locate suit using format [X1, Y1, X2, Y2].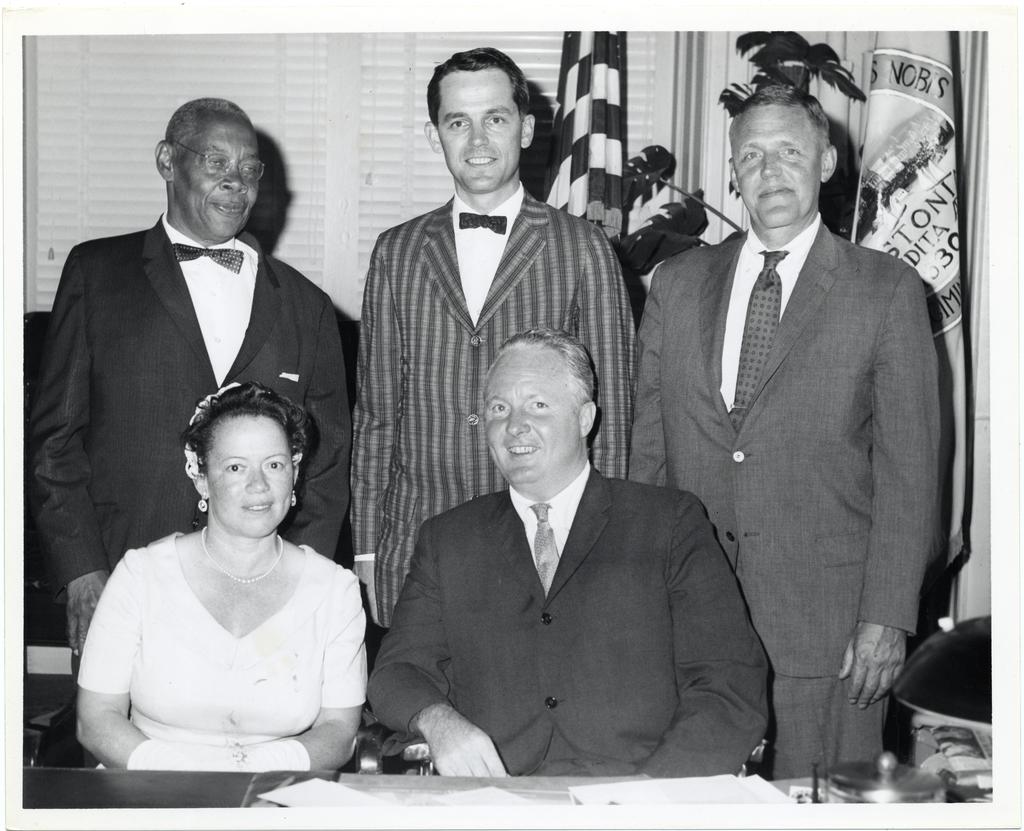
[363, 481, 775, 775].
